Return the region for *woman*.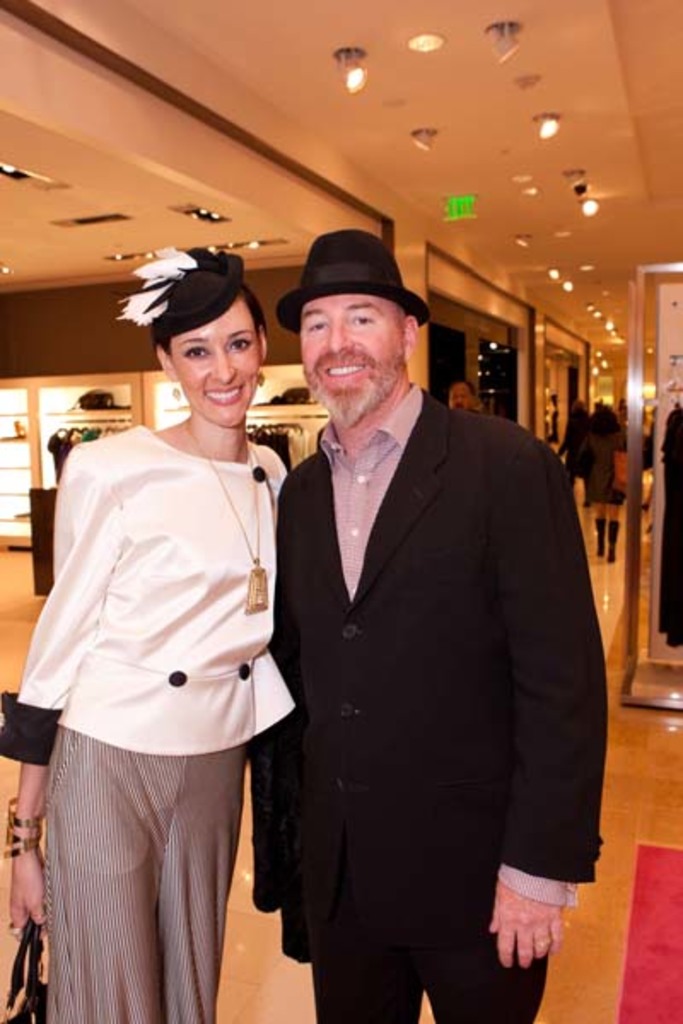
x1=552, y1=389, x2=589, y2=490.
